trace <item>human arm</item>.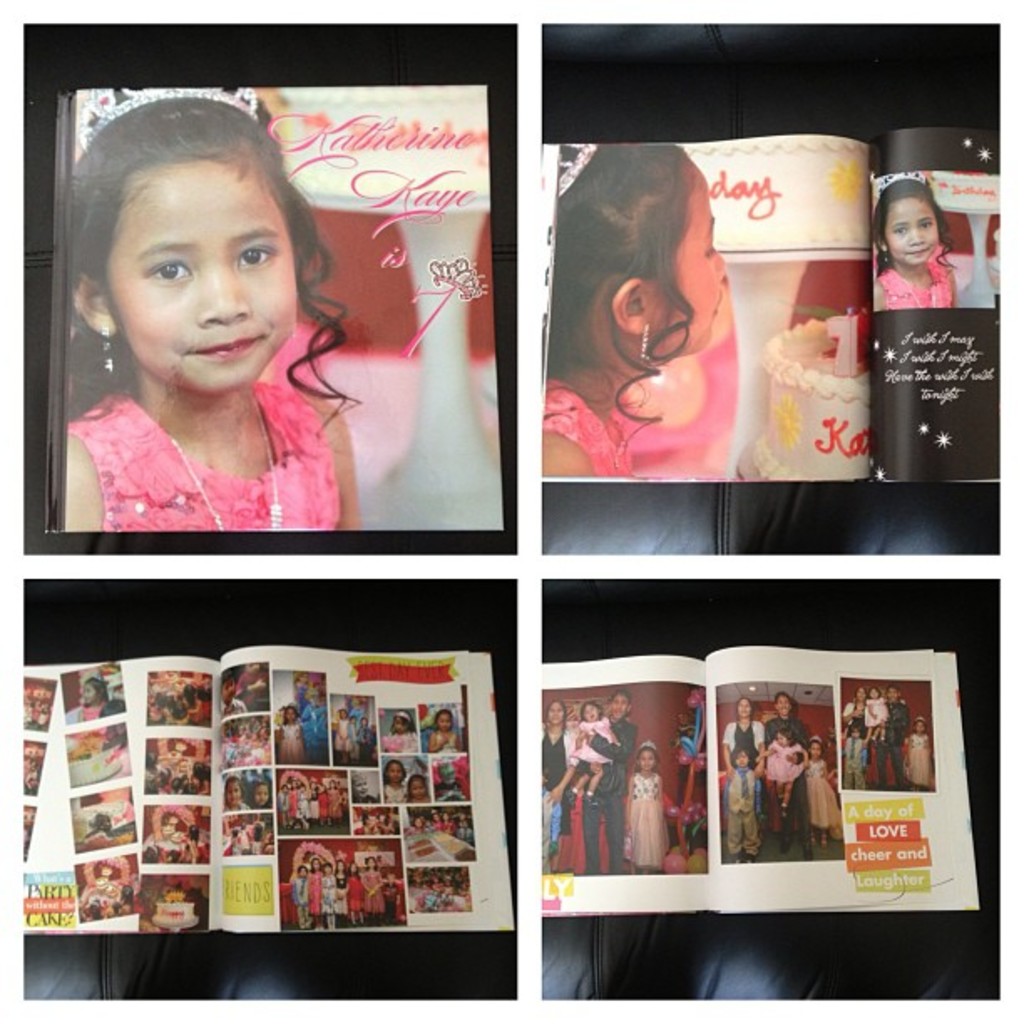
Traced to {"x1": 545, "y1": 756, "x2": 572, "y2": 803}.
